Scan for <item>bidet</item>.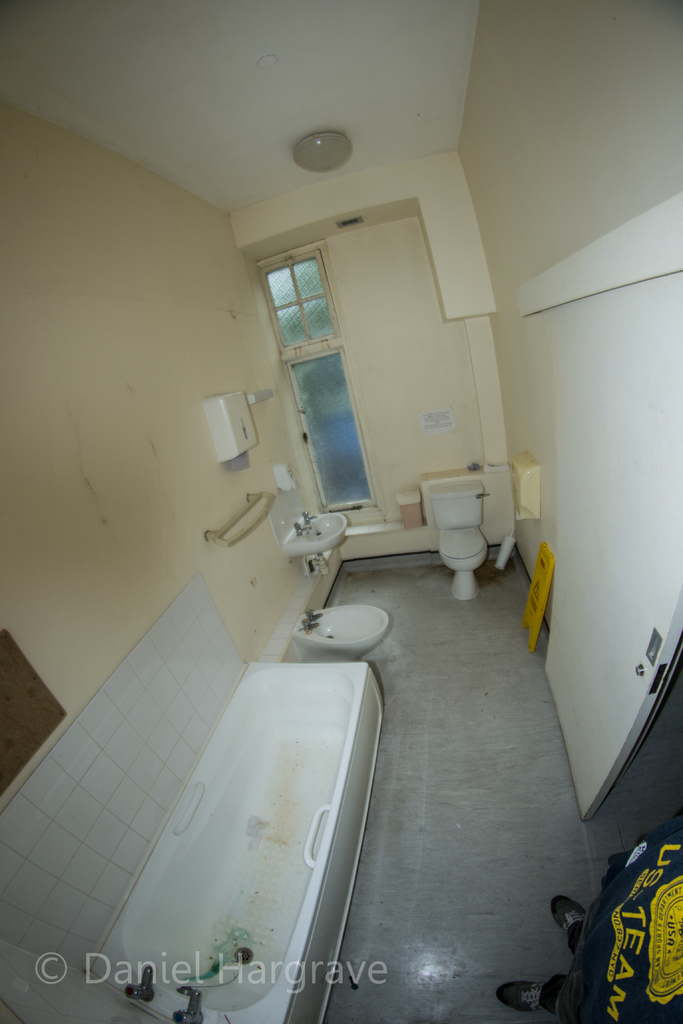
Scan result: detection(297, 607, 397, 666).
